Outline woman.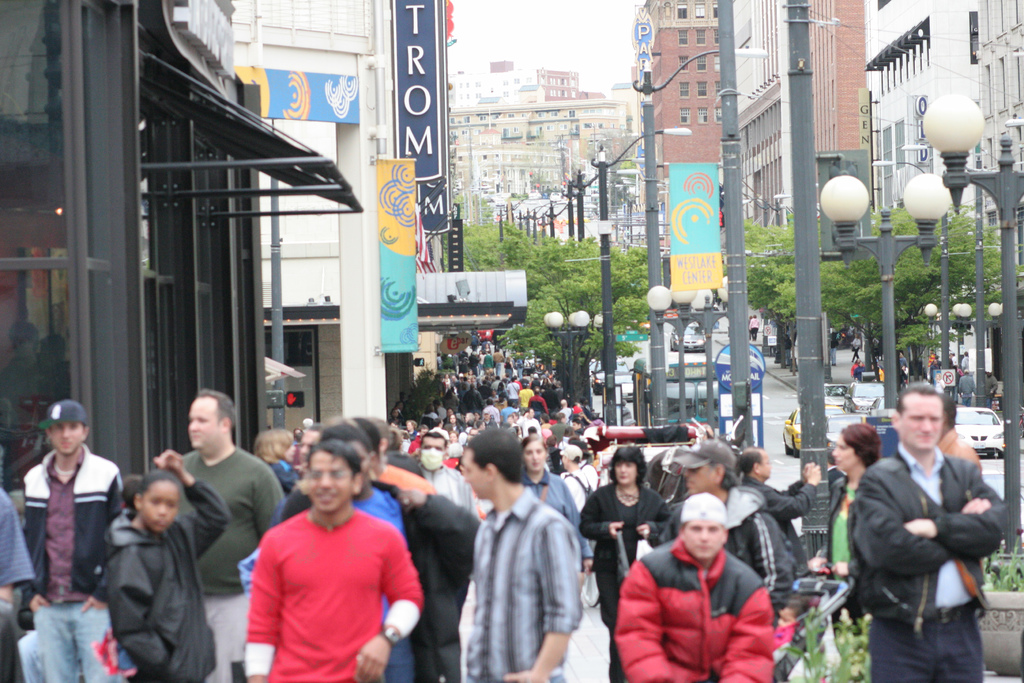
Outline: bbox(579, 445, 674, 682).
